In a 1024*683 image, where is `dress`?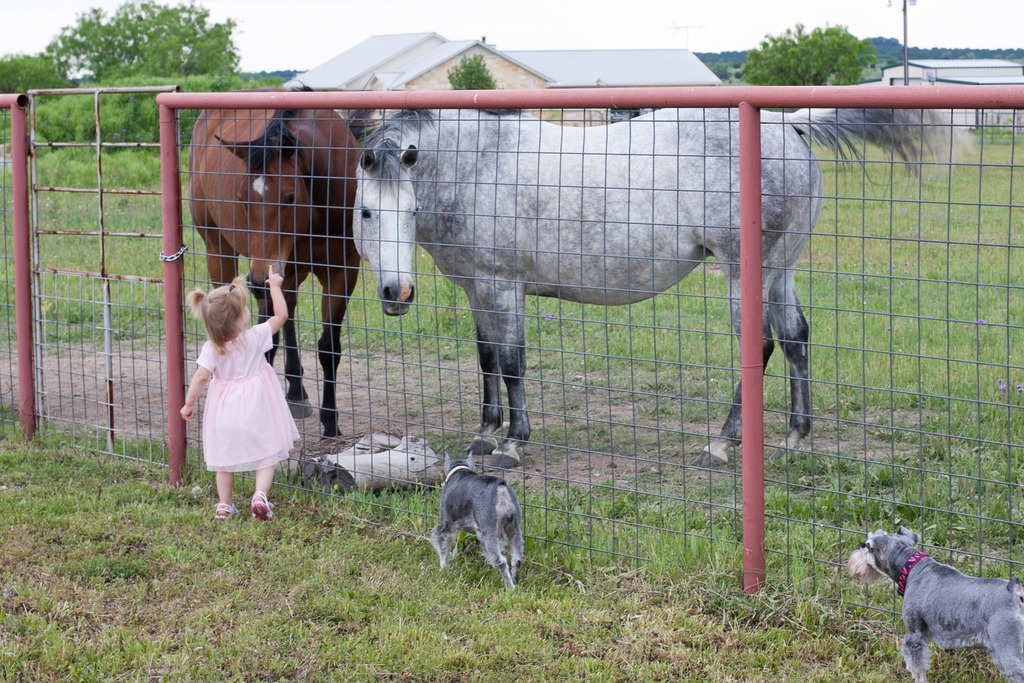
184,314,287,481.
